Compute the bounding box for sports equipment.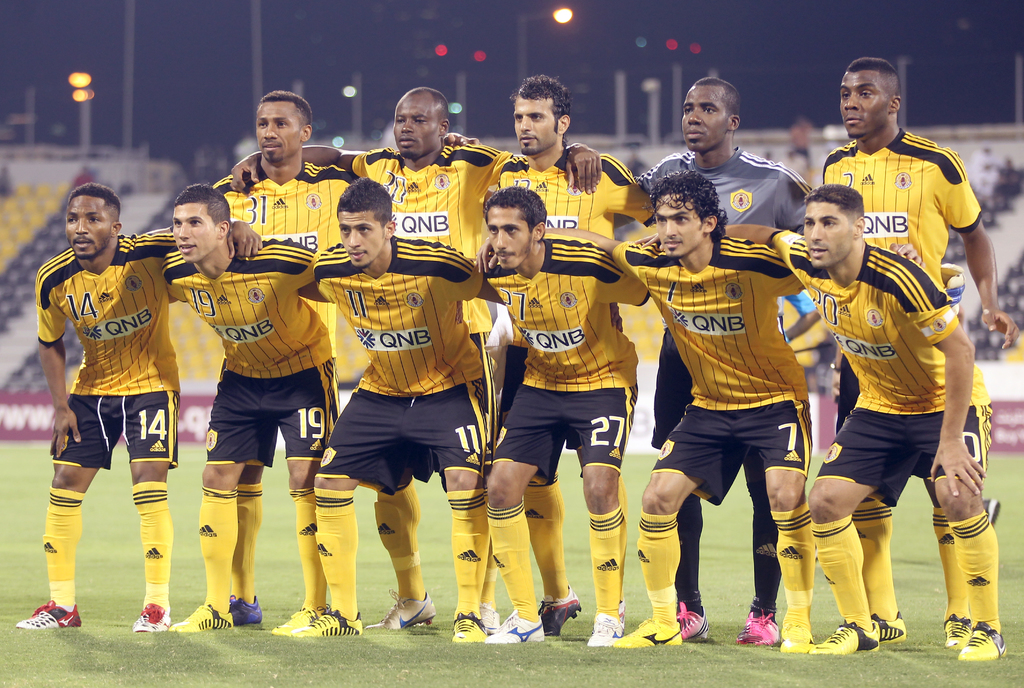
locate(133, 603, 172, 632).
